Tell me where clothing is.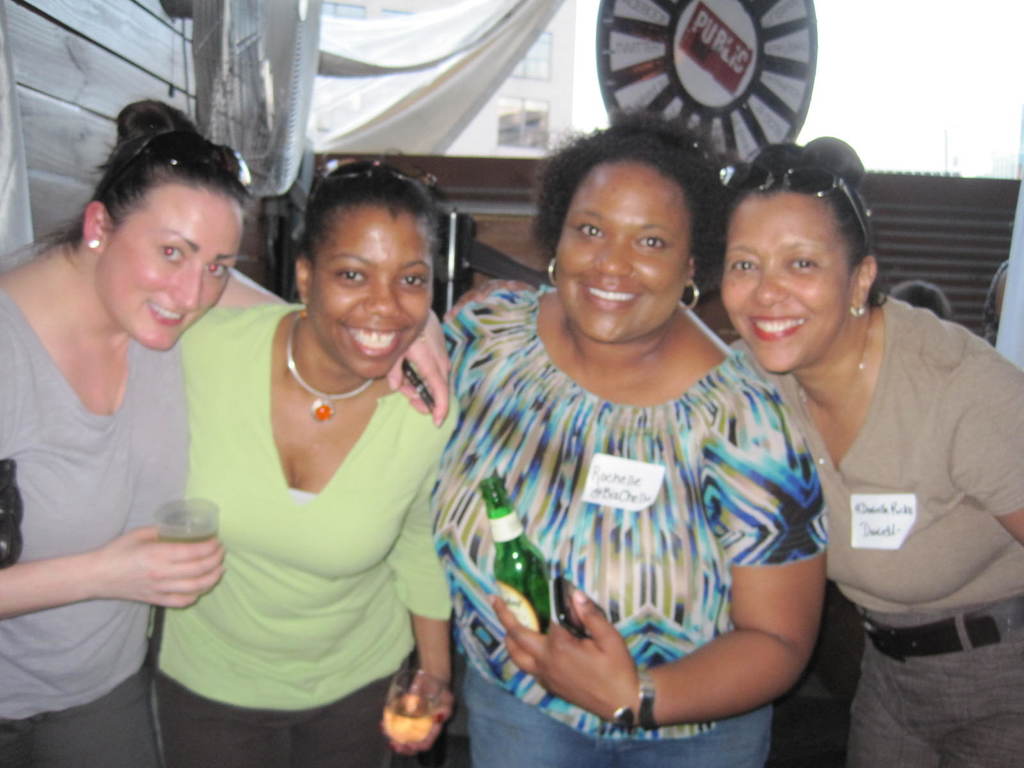
clothing is at pyautogui.locateOnScreen(423, 294, 847, 743).
